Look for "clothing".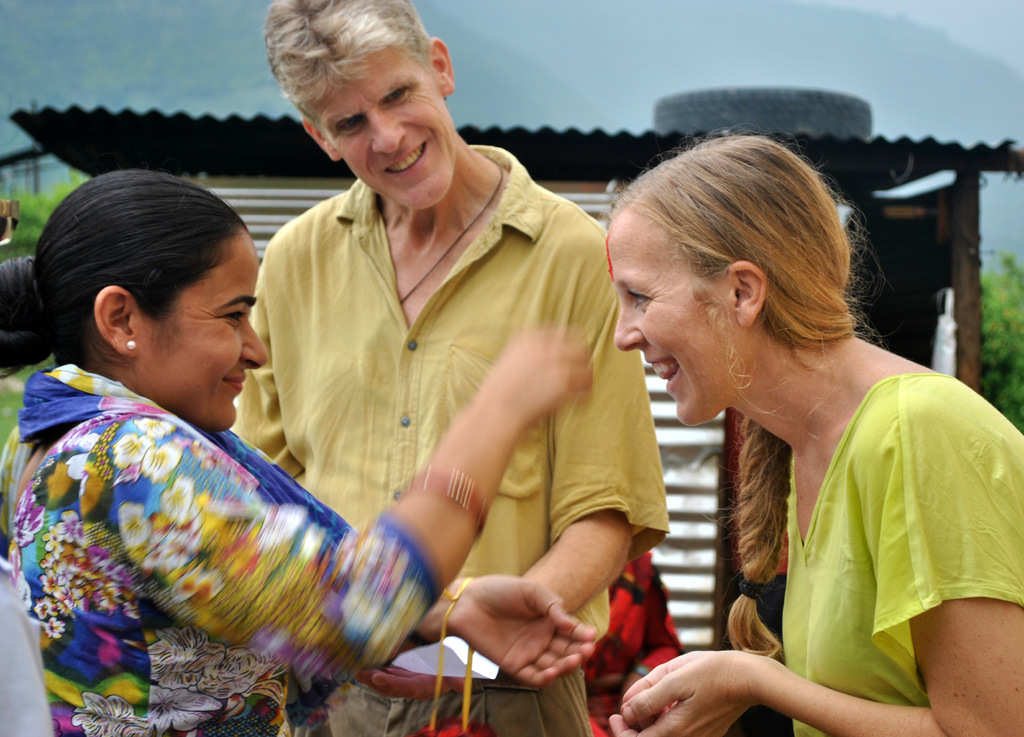
Found: <region>219, 134, 662, 736</region>.
